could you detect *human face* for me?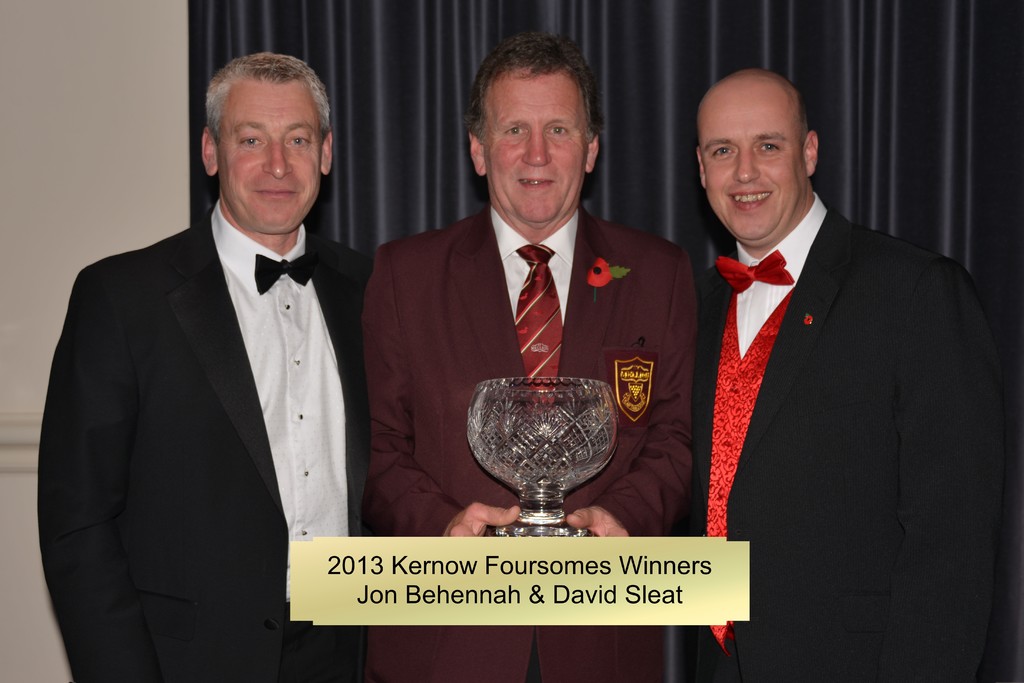
Detection result: bbox(215, 84, 319, 227).
